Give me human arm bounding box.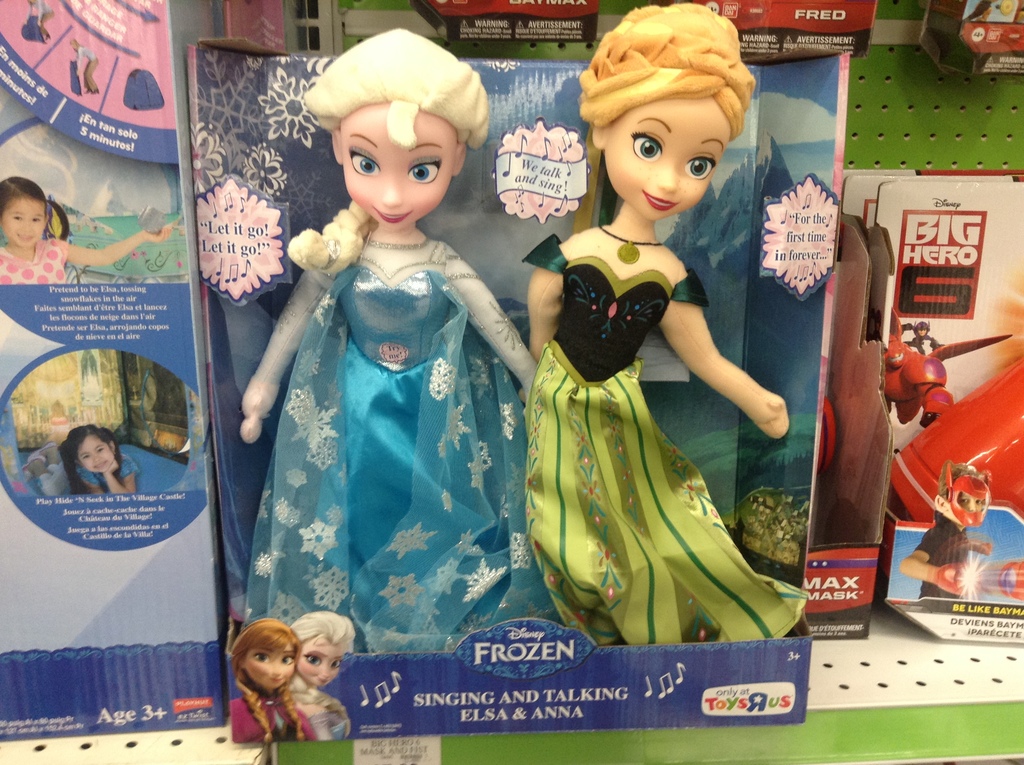
box=[660, 260, 793, 453].
